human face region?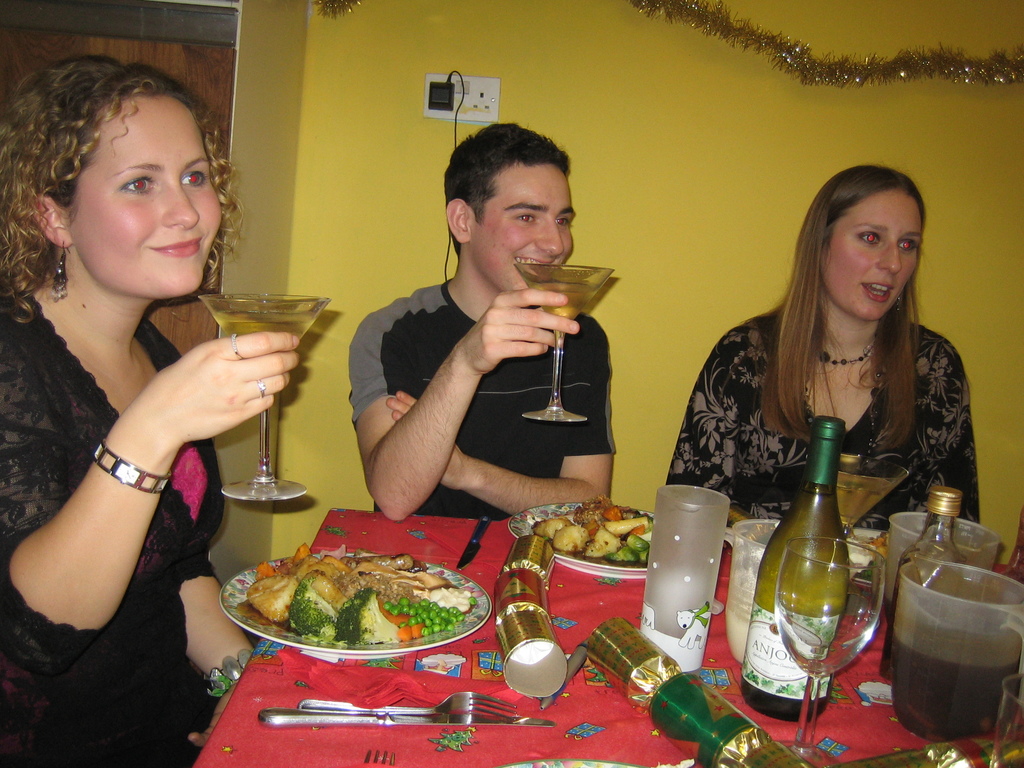
Rect(826, 192, 922, 320)
